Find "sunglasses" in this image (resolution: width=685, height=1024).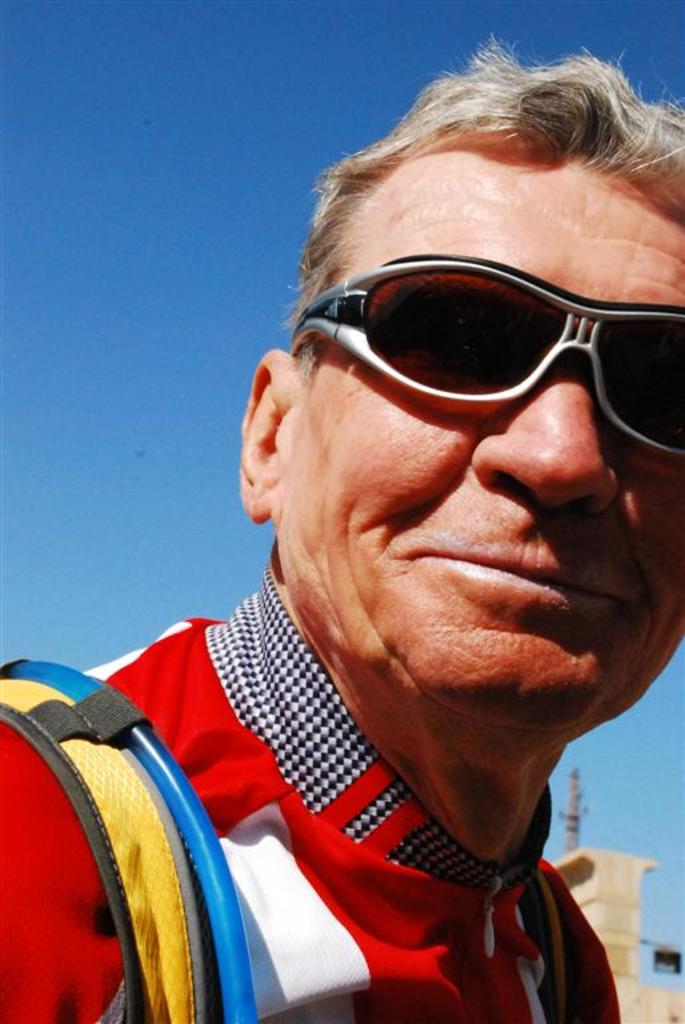
{"left": 295, "top": 248, "right": 684, "bottom": 451}.
